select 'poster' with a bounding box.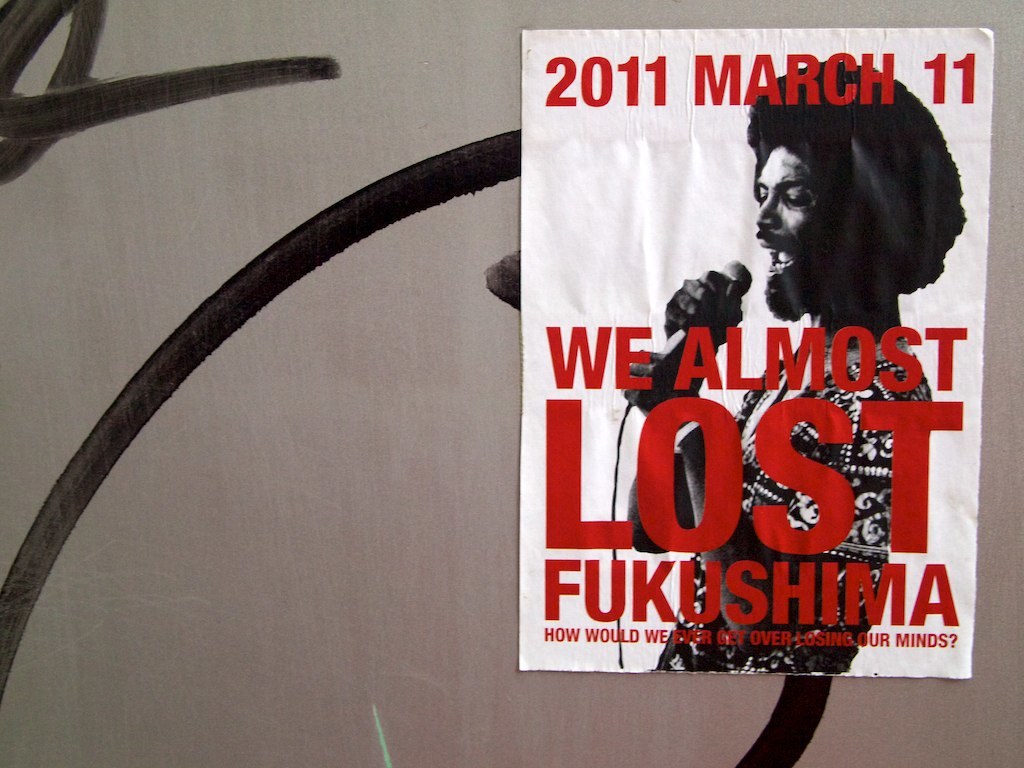
bbox=[519, 31, 989, 683].
